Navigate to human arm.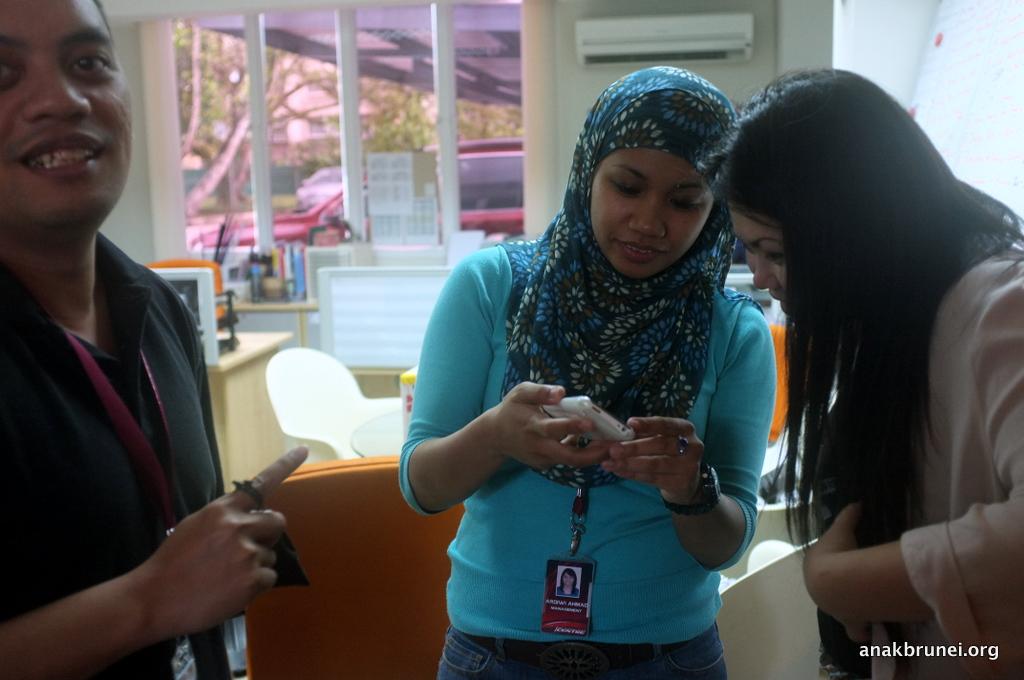
Navigation target: <box>396,248,608,518</box>.
